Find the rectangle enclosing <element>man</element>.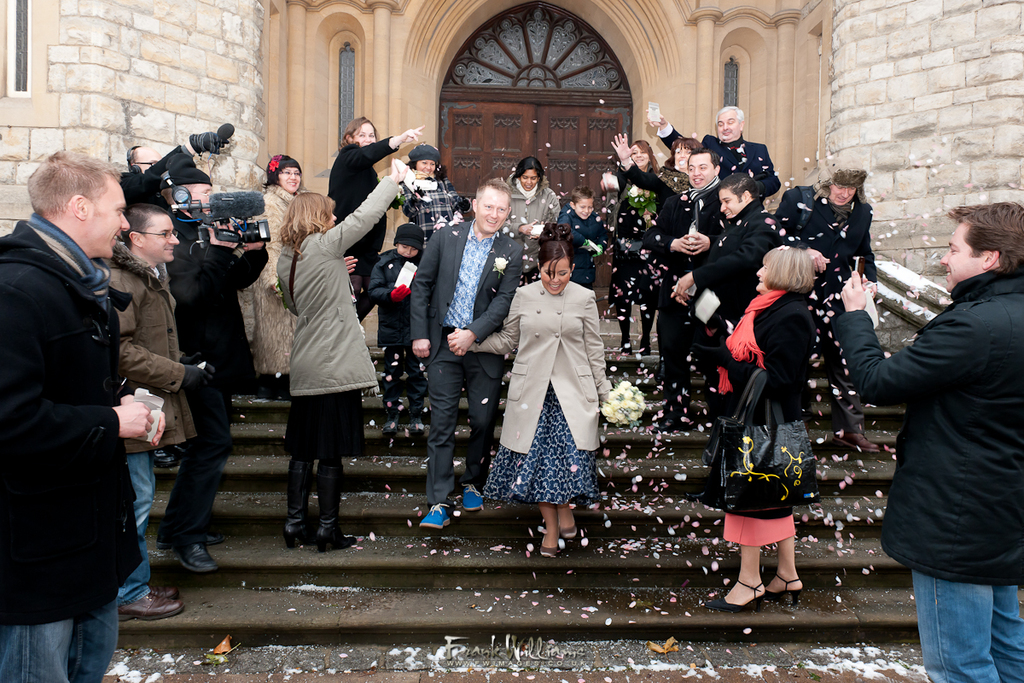
box=[614, 134, 722, 423].
